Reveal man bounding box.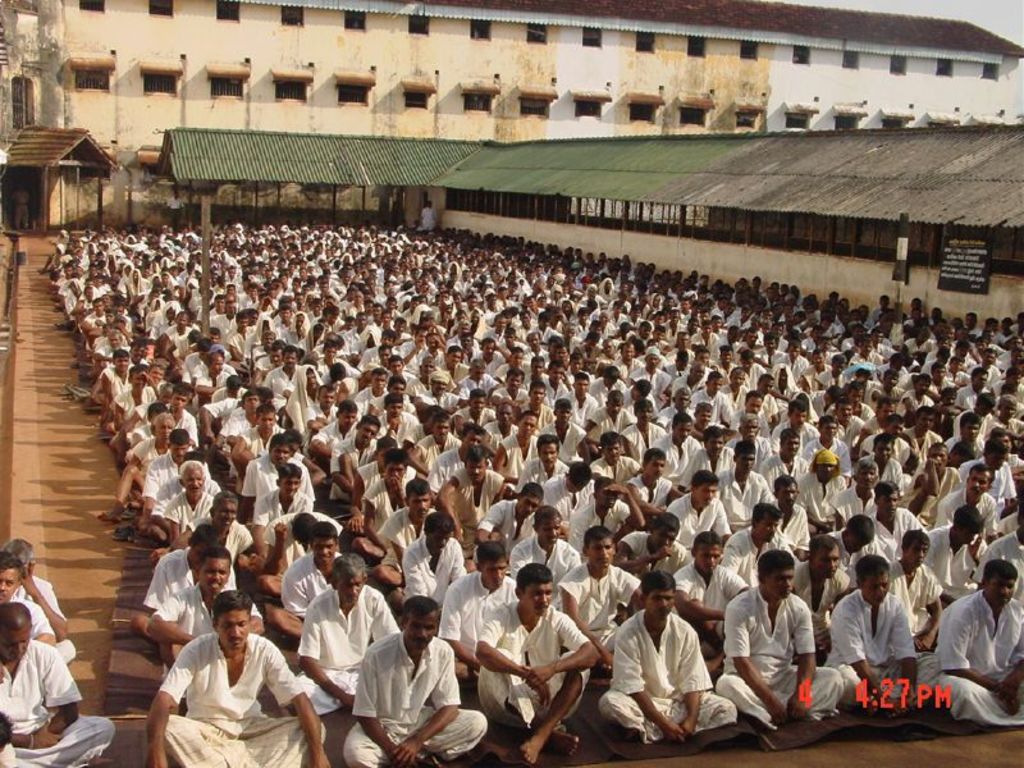
Revealed: 792:449:845:527.
